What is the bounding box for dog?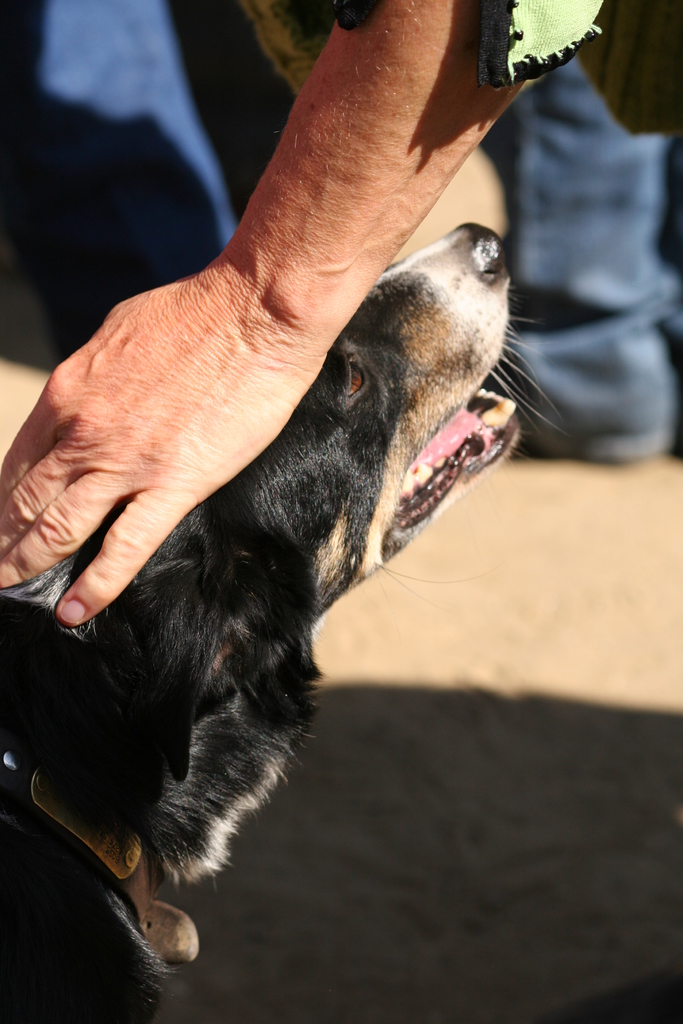
Rect(0, 235, 563, 1023).
